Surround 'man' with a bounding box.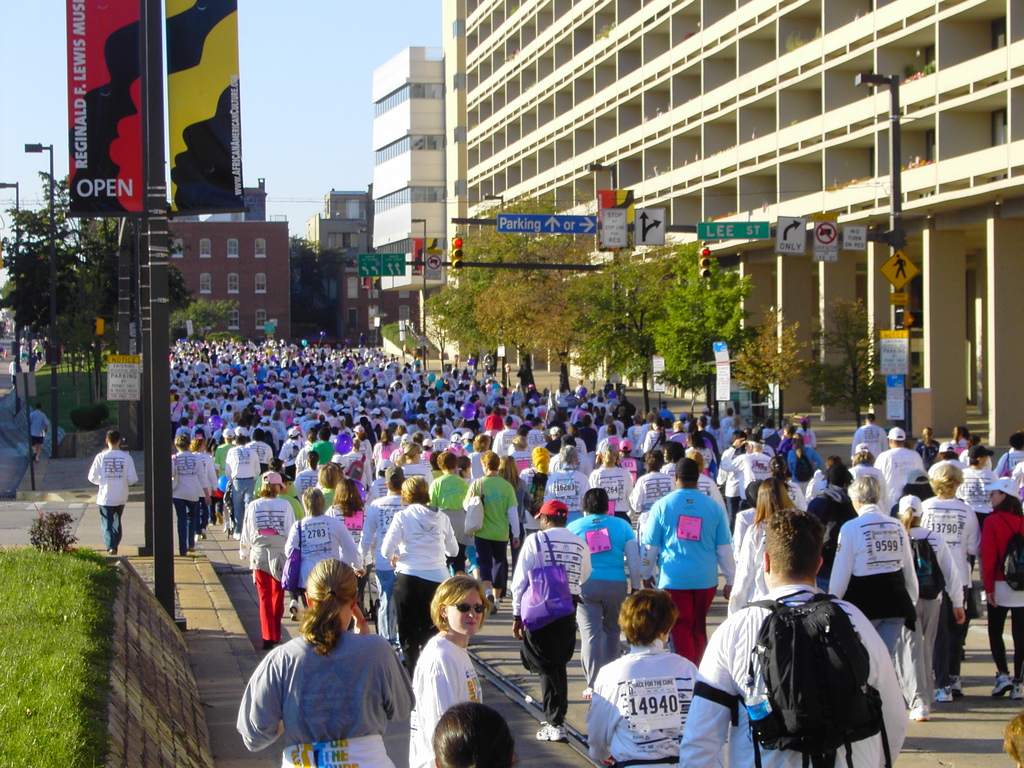
(left=30, top=404, right=51, bottom=462).
